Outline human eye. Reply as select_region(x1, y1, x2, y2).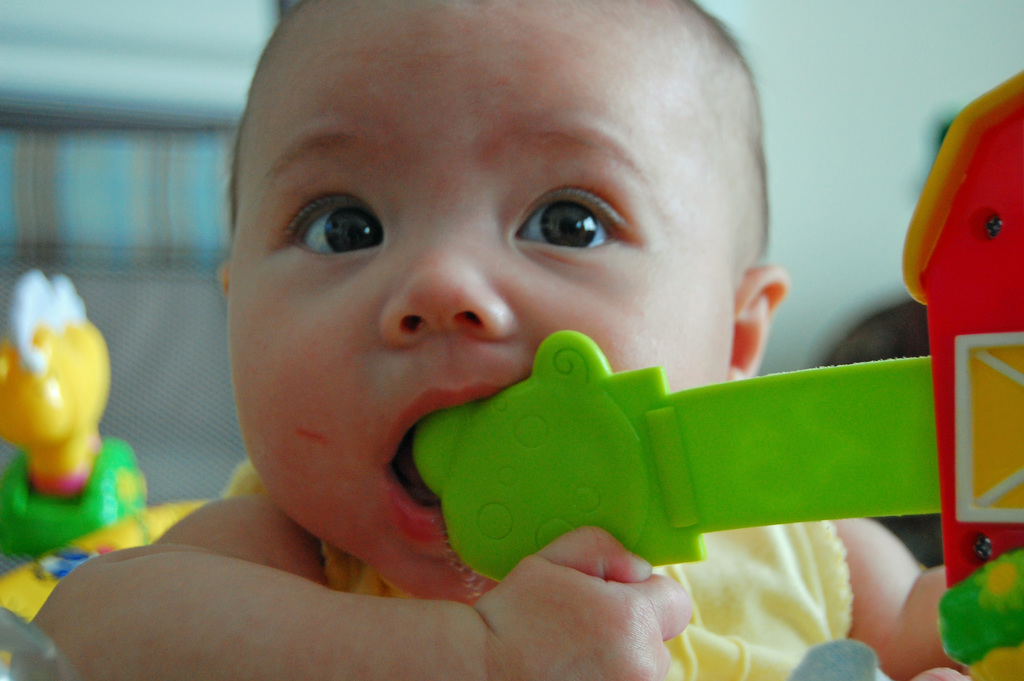
select_region(506, 183, 633, 256).
